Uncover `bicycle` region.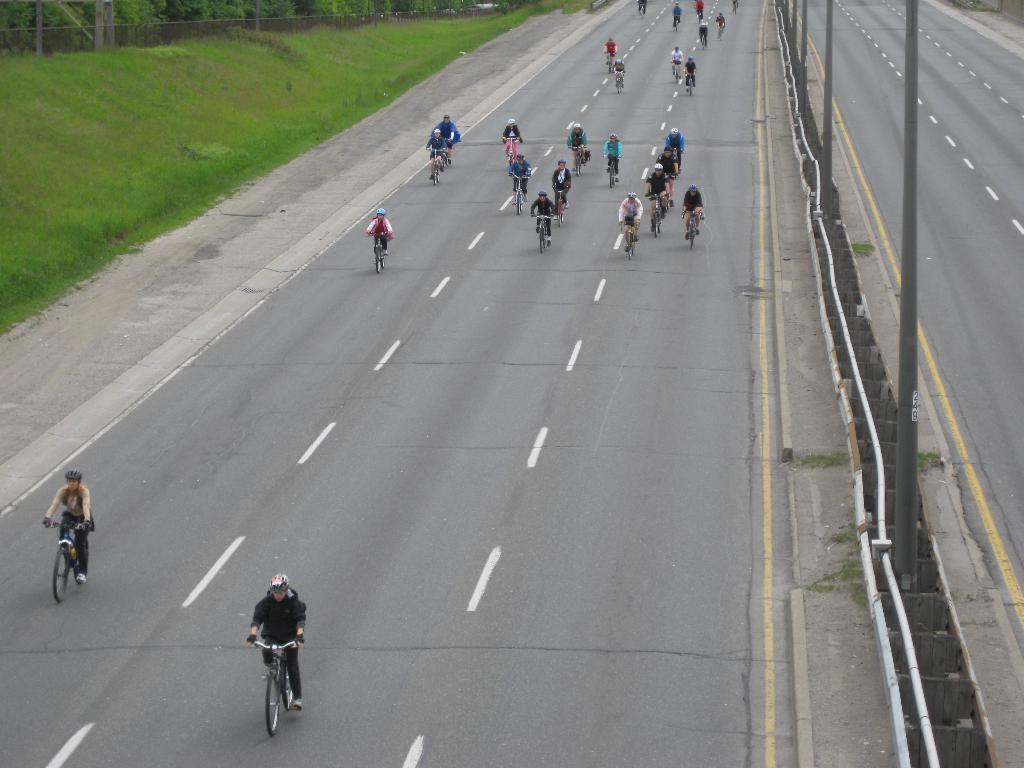
Uncovered: [left=674, top=15, right=678, bottom=28].
